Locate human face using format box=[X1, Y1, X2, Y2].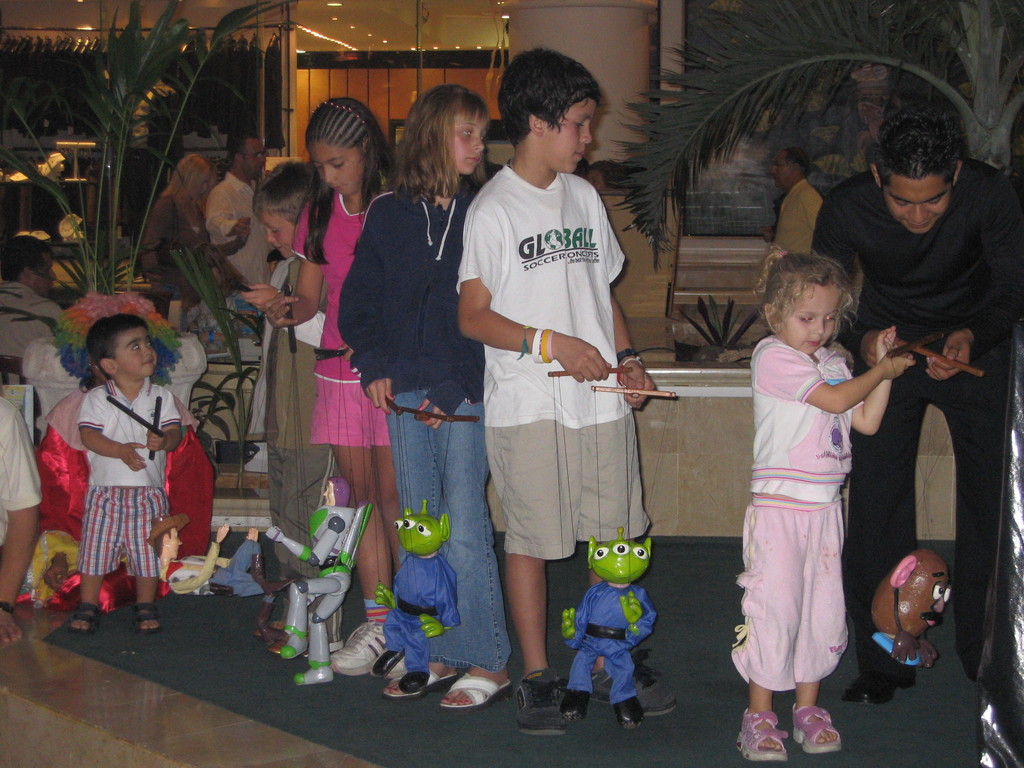
box=[549, 98, 601, 175].
